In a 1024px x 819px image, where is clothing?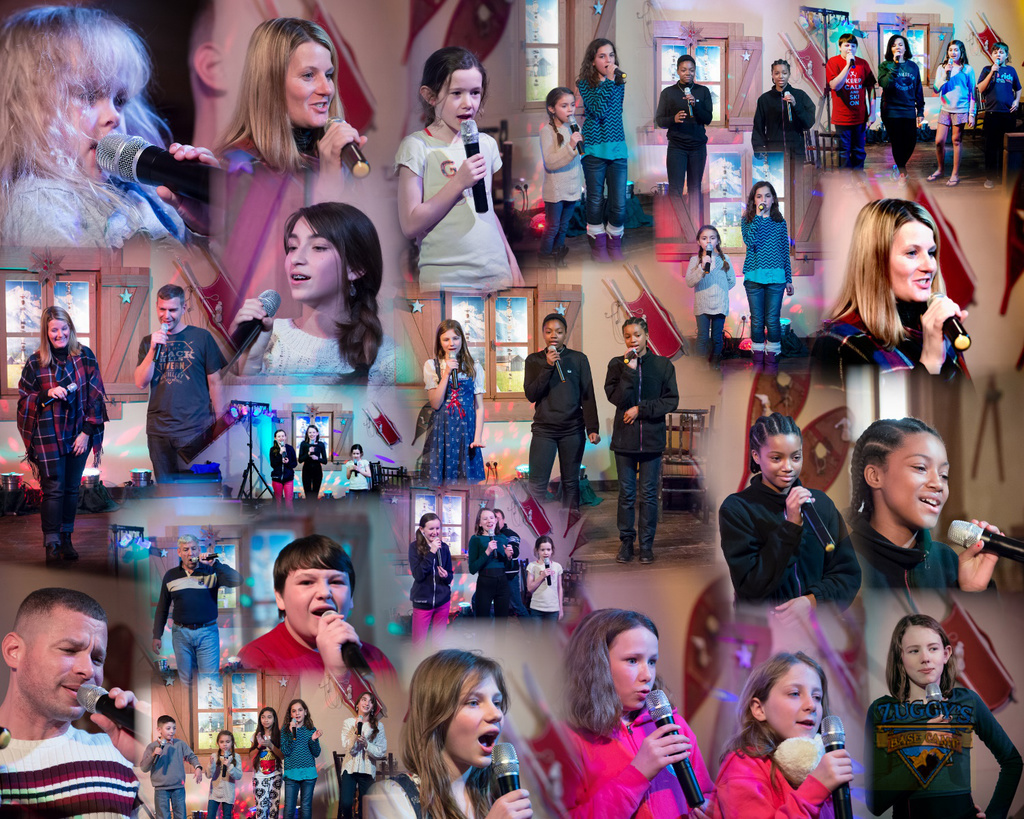
<region>422, 352, 502, 494</region>.
